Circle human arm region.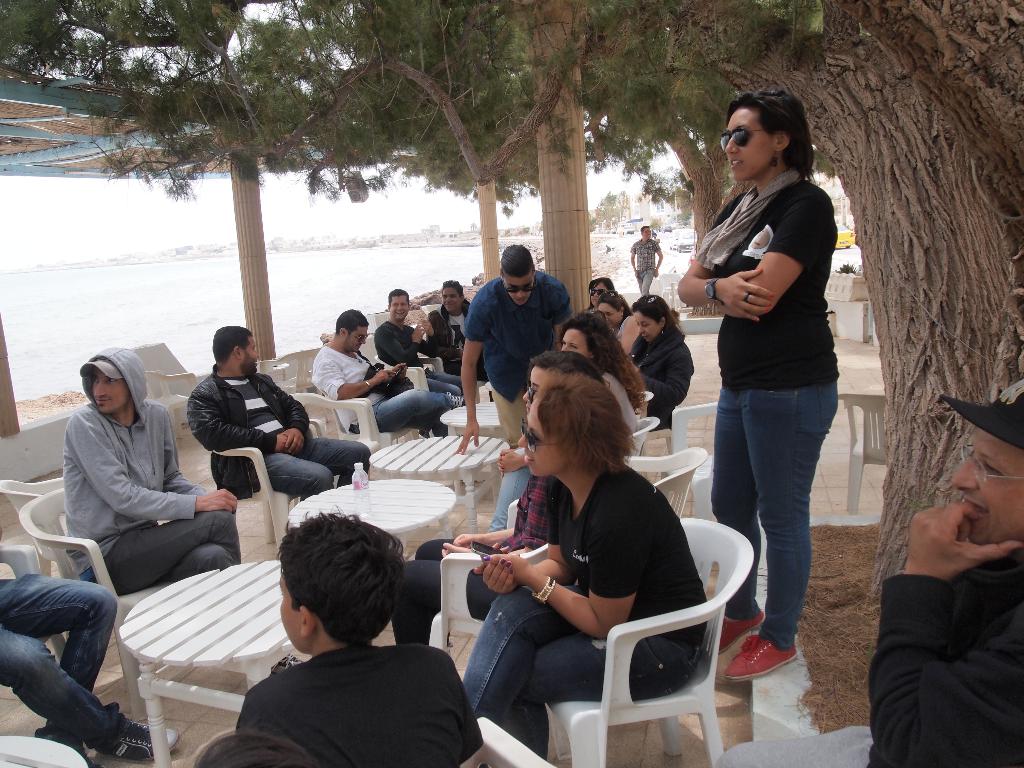
Region: 627:244:635:273.
